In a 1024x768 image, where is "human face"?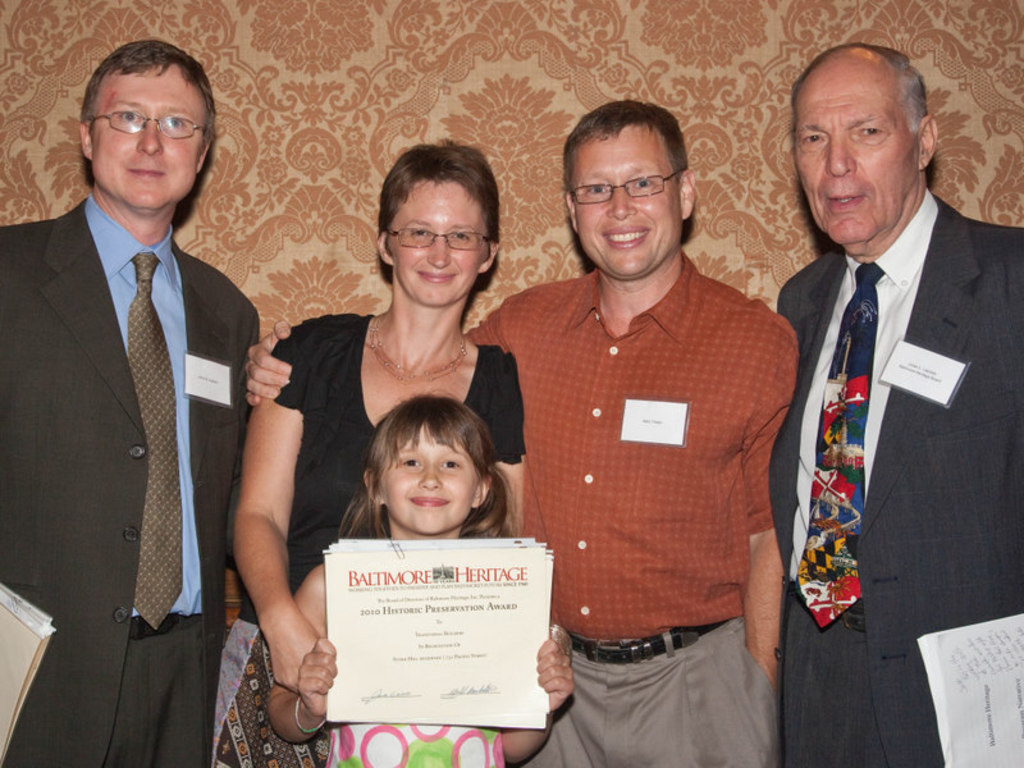
[90, 64, 207, 212].
